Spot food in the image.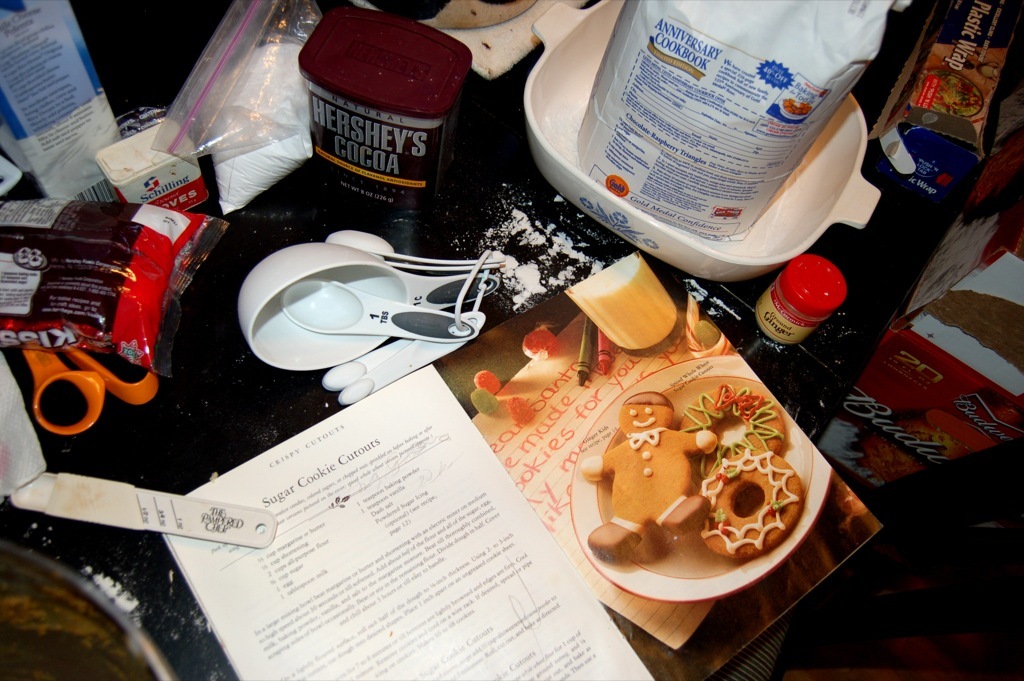
food found at {"left": 502, "top": 395, "right": 538, "bottom": 426}.
